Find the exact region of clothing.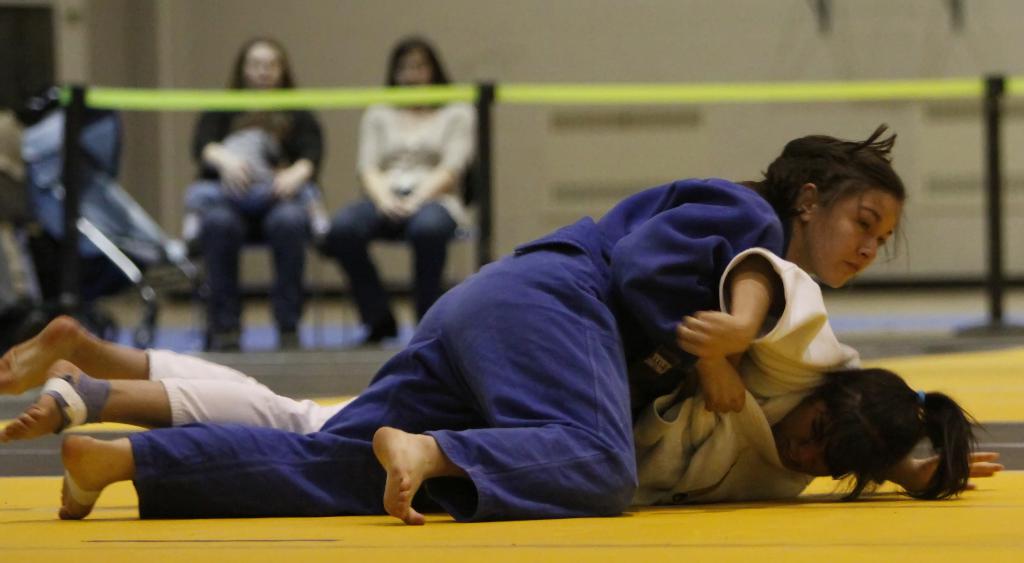
Exact region: 144,154,978,523.
